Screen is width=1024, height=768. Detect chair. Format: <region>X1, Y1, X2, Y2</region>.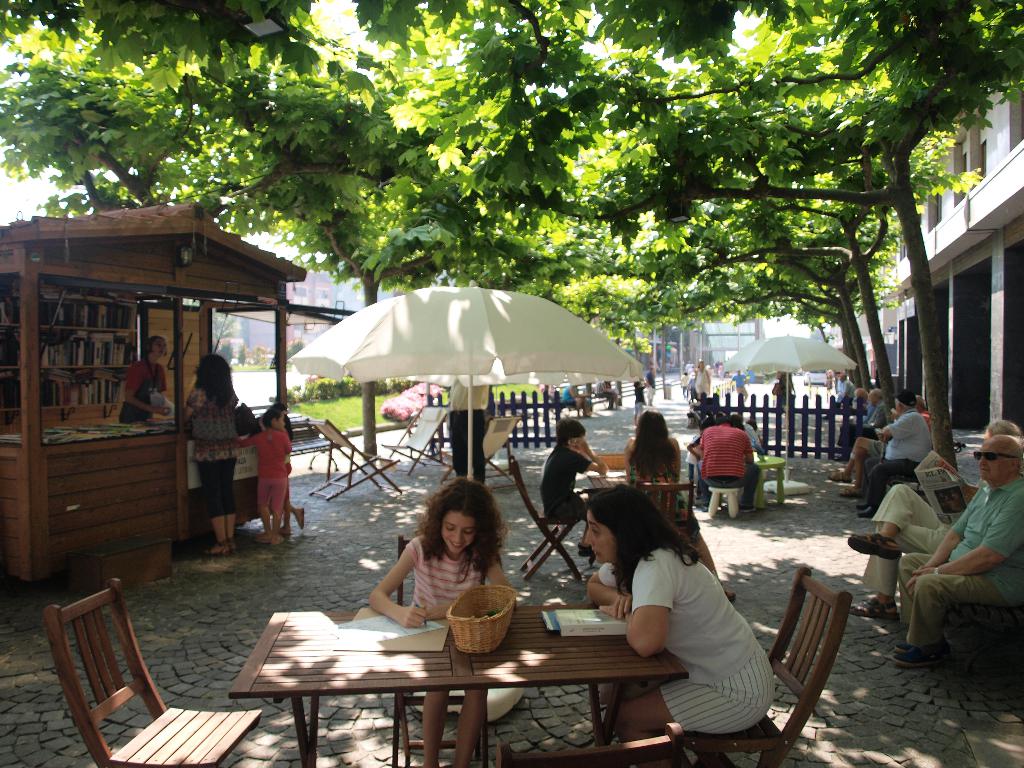
<region>23, 570, 189, 758</region>.
